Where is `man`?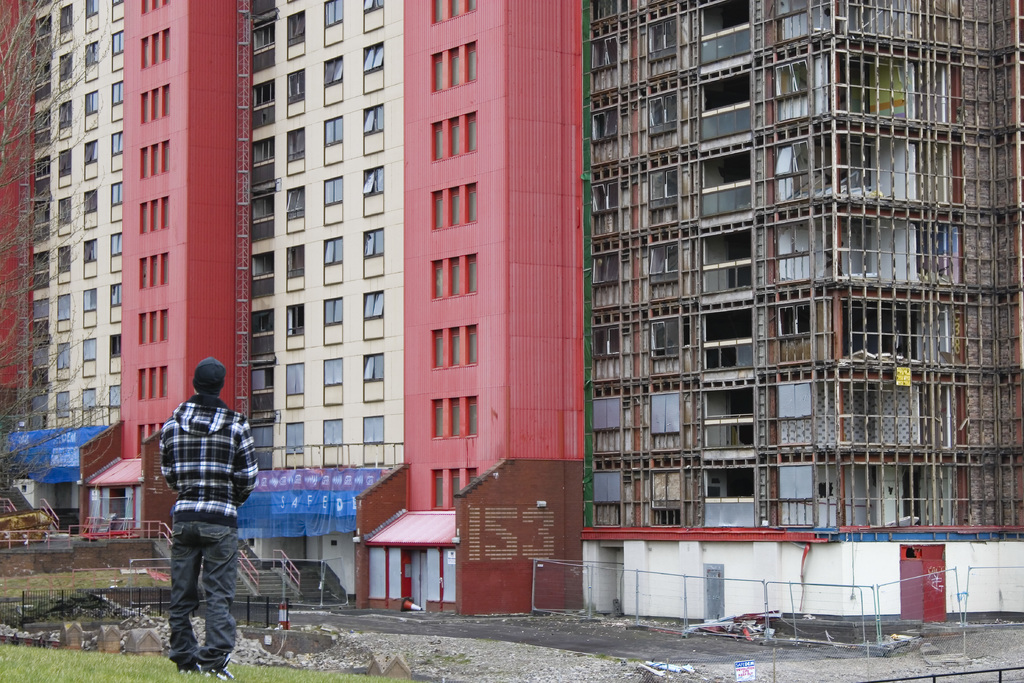
Rect(141, 355, 262, 671).
